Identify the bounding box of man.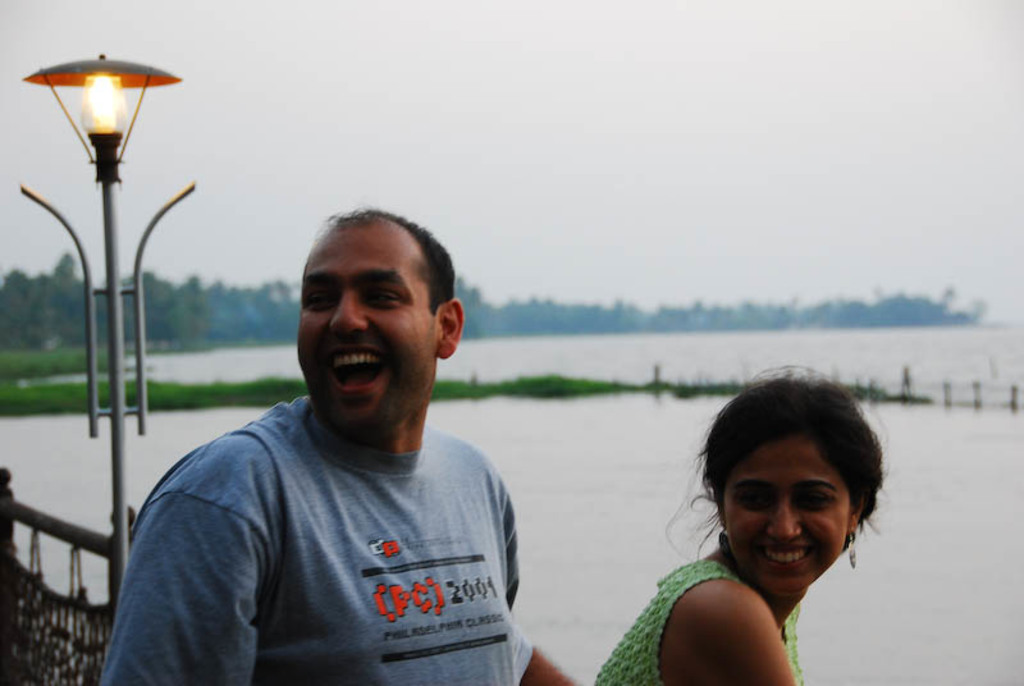
{"left": 111, "top": 197, "right": 580, "bottom": 673}.
